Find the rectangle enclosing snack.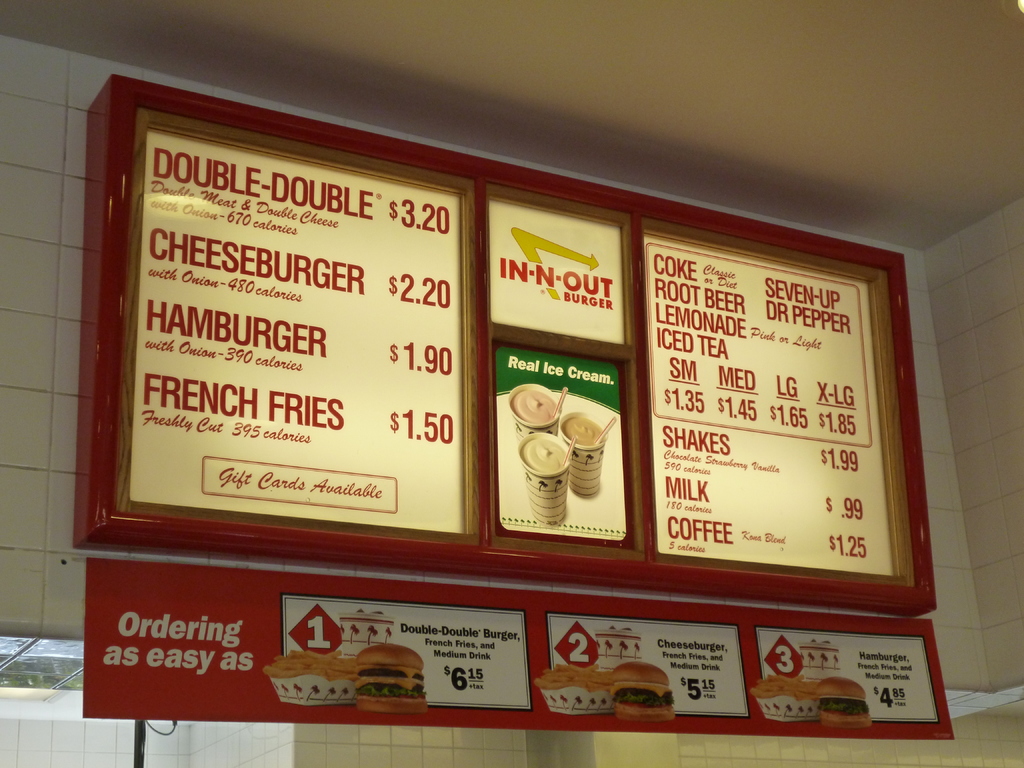
locate(262, 651, 357, 704).
